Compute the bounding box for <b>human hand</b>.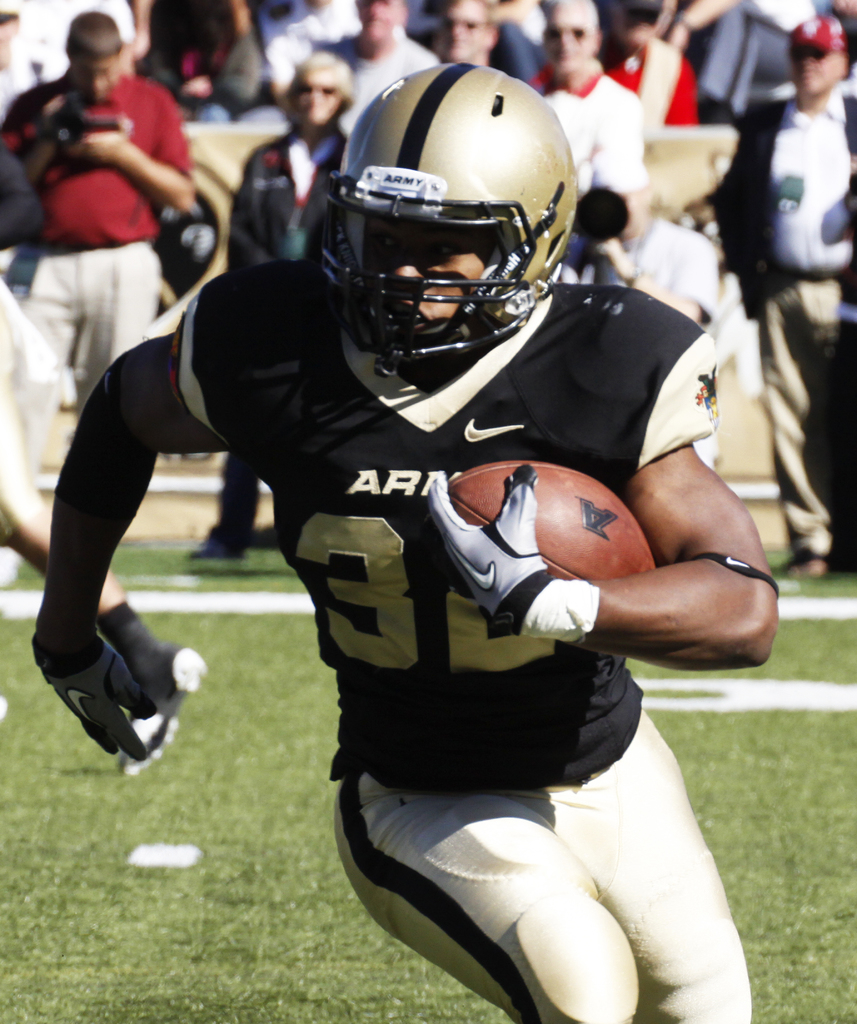
(x1=663, y1=18, x2=691, y2=55).
